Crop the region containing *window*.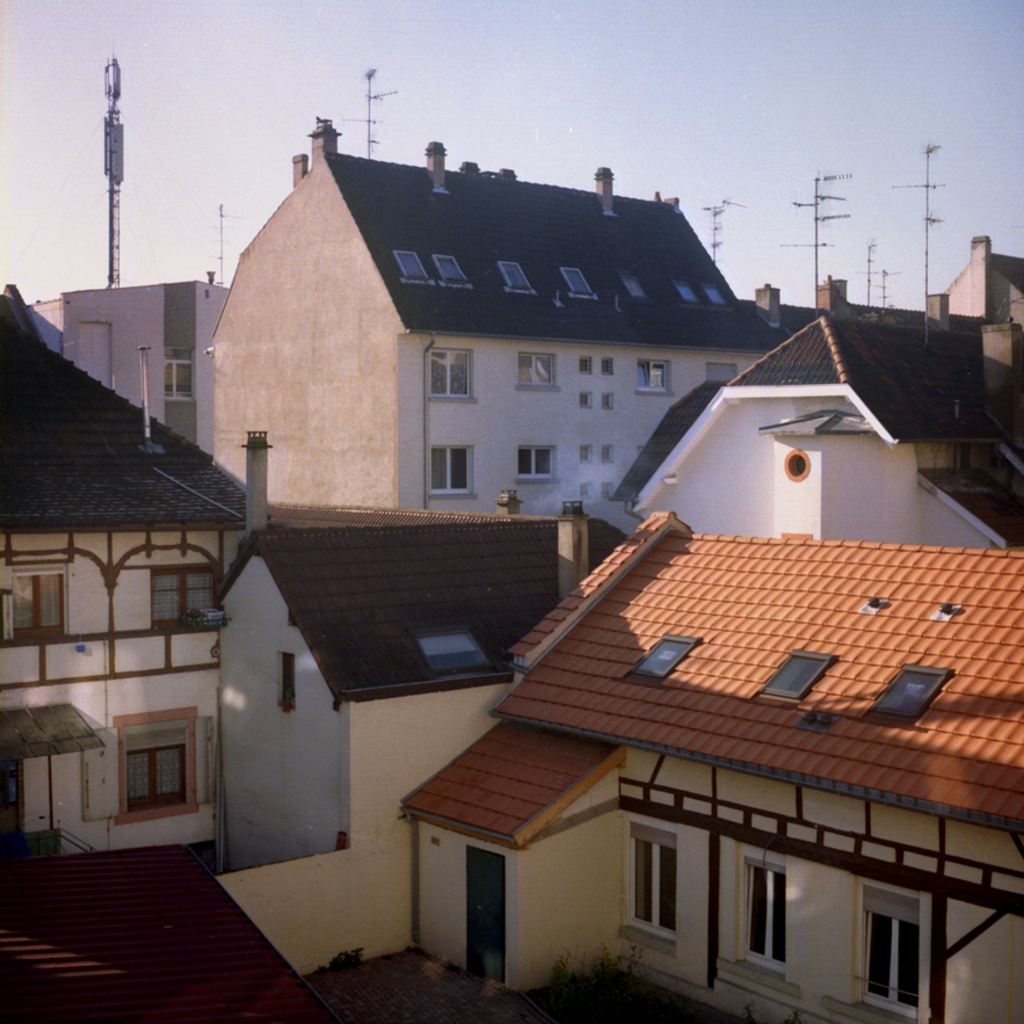
Crop region: x1=612 y1=631 x2=703 y2=683.
